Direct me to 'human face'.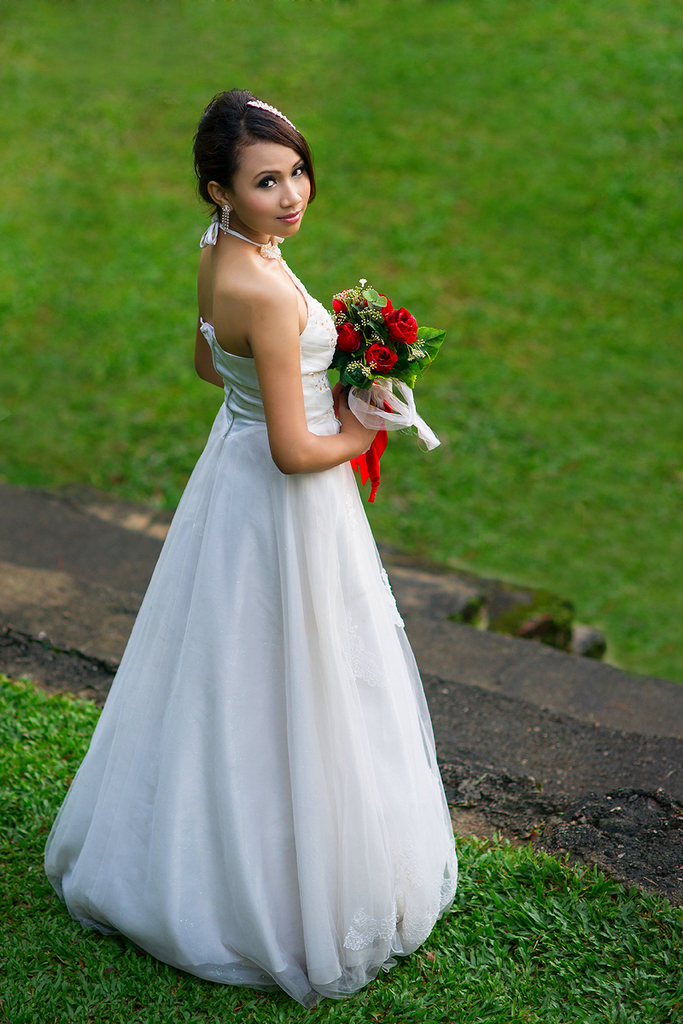
Direction: detection(230, 138, 312, 236).
